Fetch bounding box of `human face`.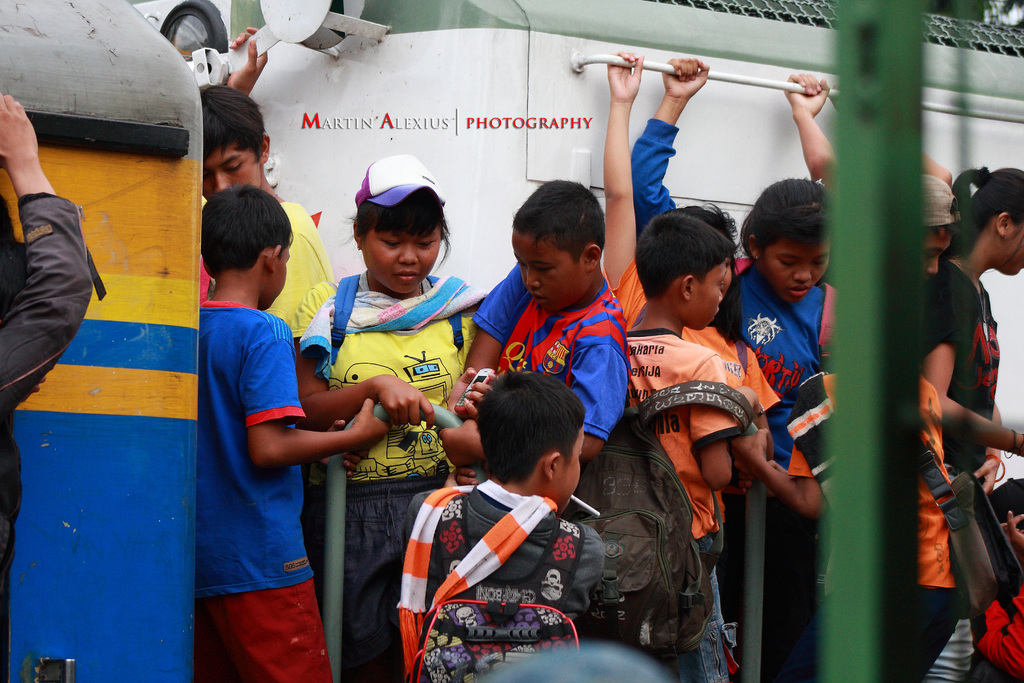
Bbox: select_region(690, 256, 724, 327).
